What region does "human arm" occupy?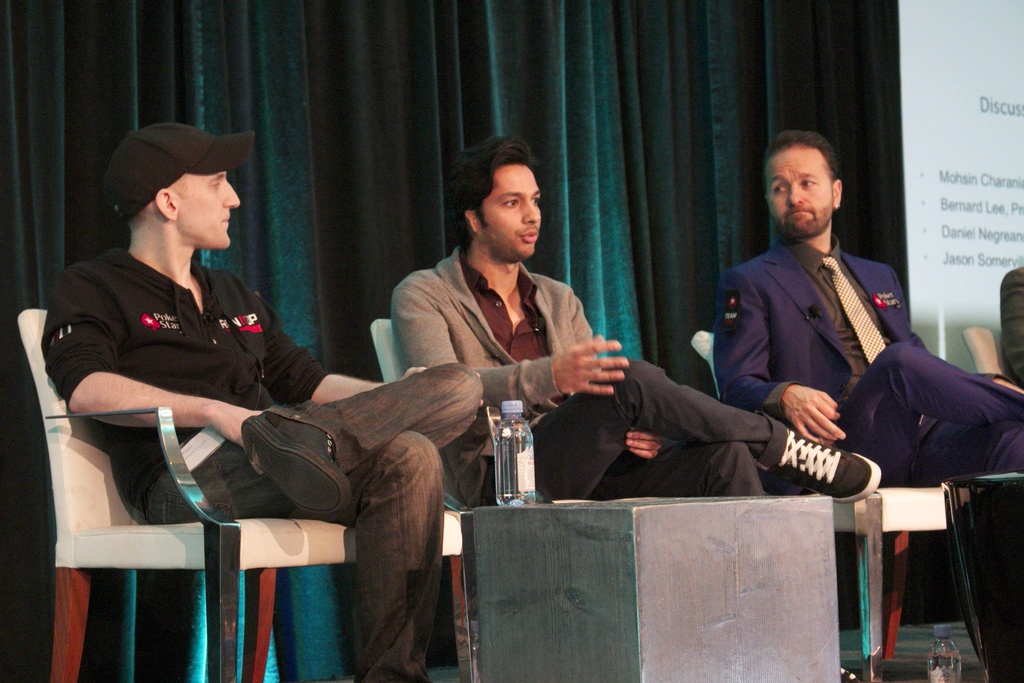
[714, 268, 851, 451].
